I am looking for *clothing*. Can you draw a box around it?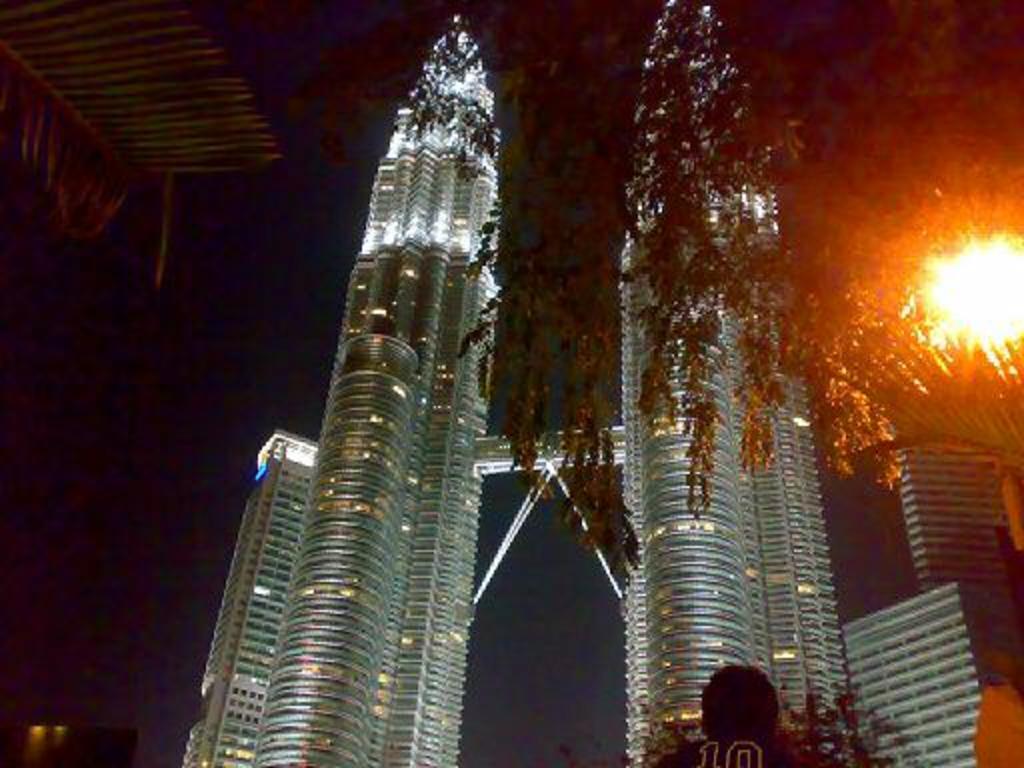
Sure, the bounding box is bbox=(650, 732, 800, 766).
